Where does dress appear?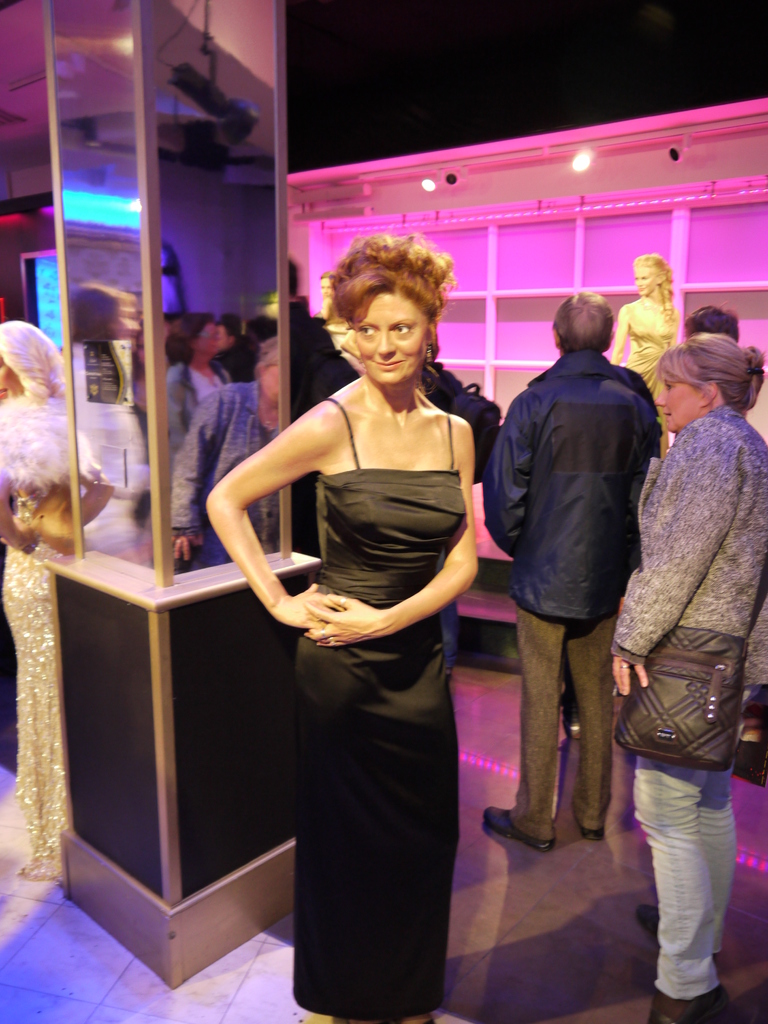
Appears at (x1=0, y1=396, x2=72, y2=870).
